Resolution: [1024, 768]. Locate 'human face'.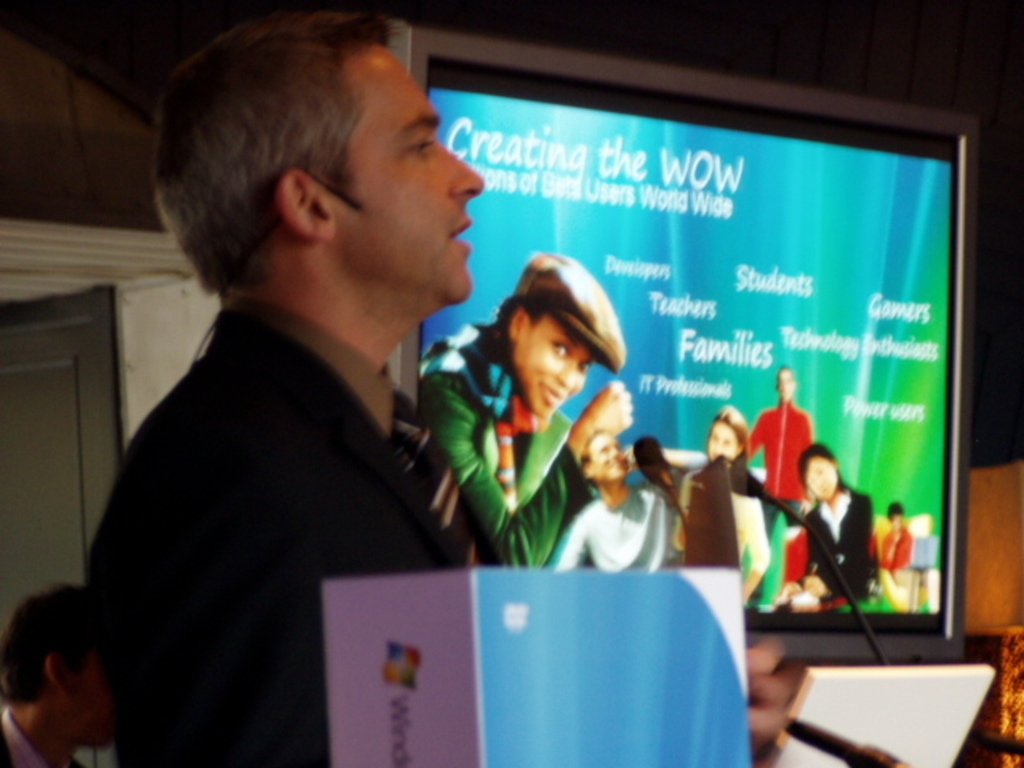
[left=704, top=418, right=741, bottom=456].
